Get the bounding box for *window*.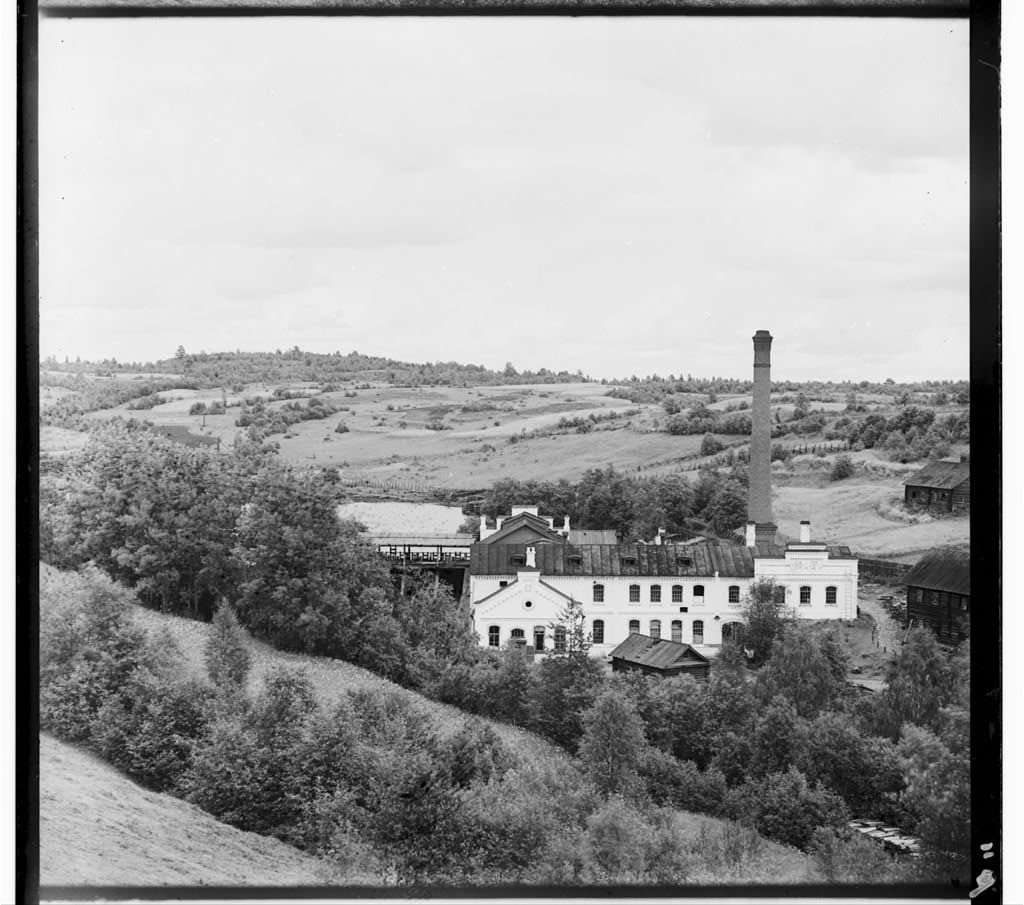
l=943, t=493, r=951, b=500.
